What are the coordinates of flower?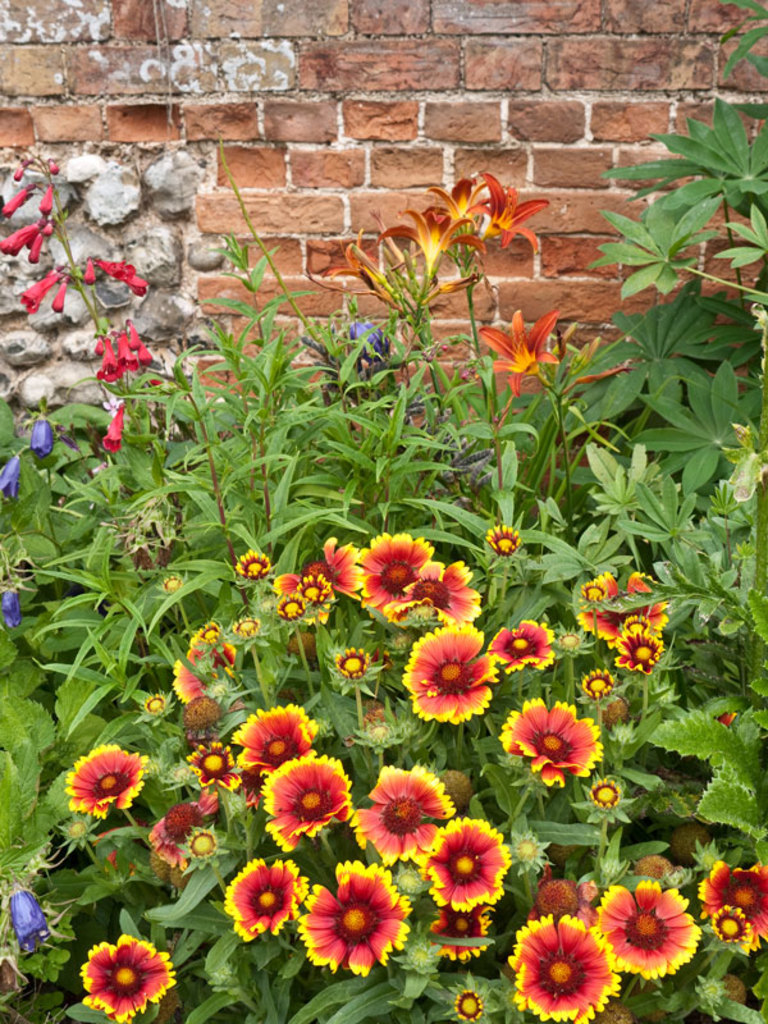
bbox=[195, 621, 218, 641].
